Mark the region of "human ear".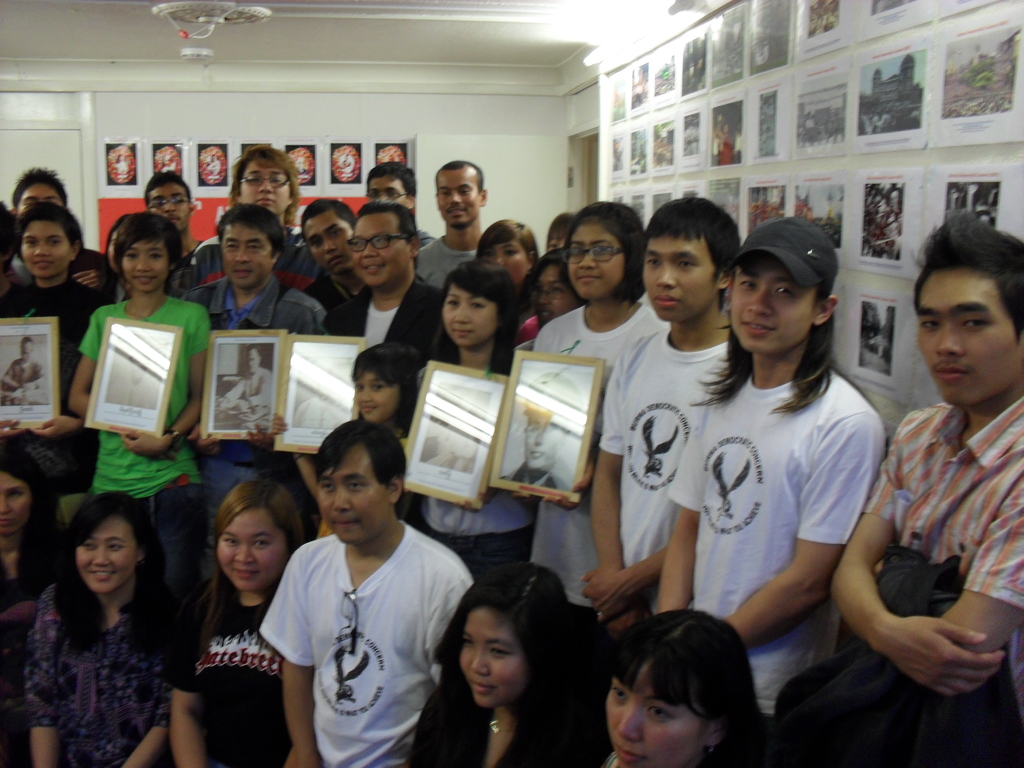
Region: x1=137, y1=543, x2=153, y2=564.
